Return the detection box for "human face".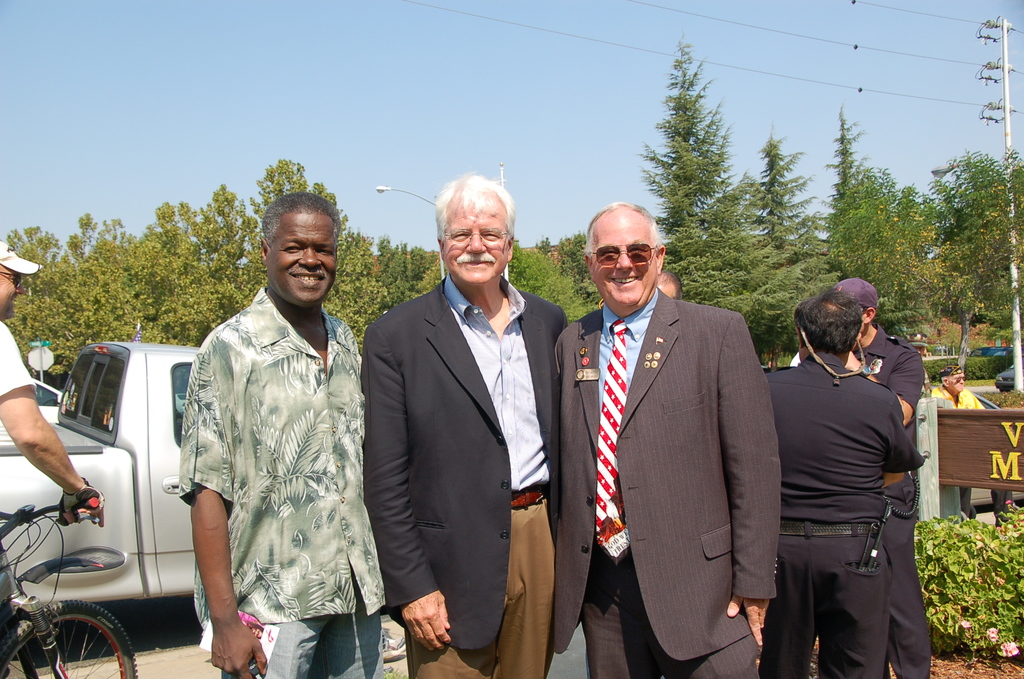
x1=442 y1=196 x2=508 y2=284.
